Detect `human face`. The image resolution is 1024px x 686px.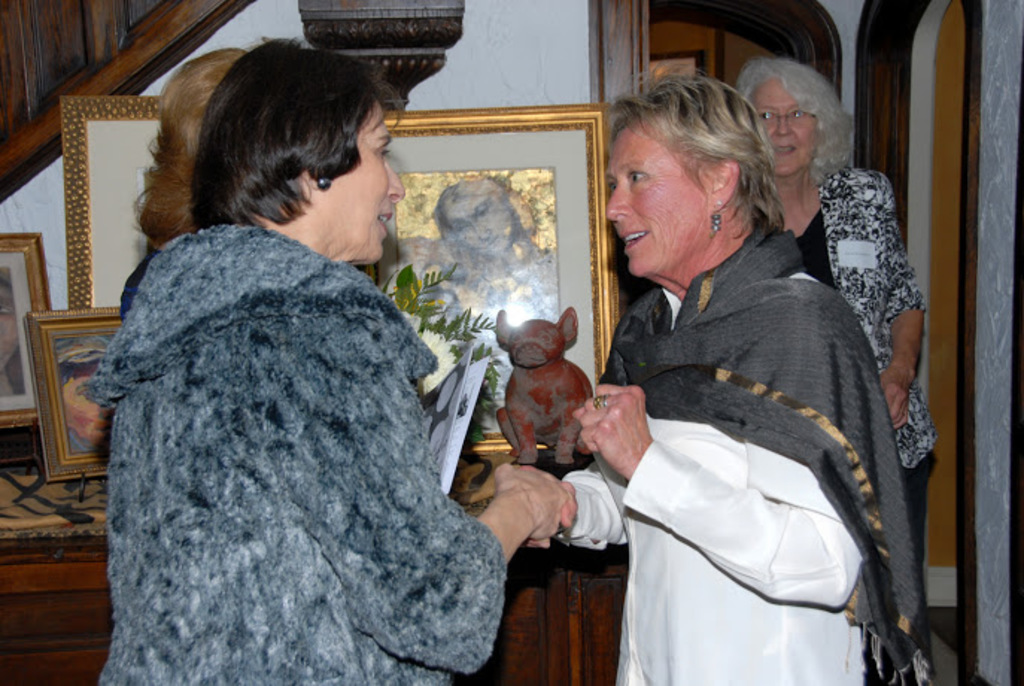
(599,116,705,282).
